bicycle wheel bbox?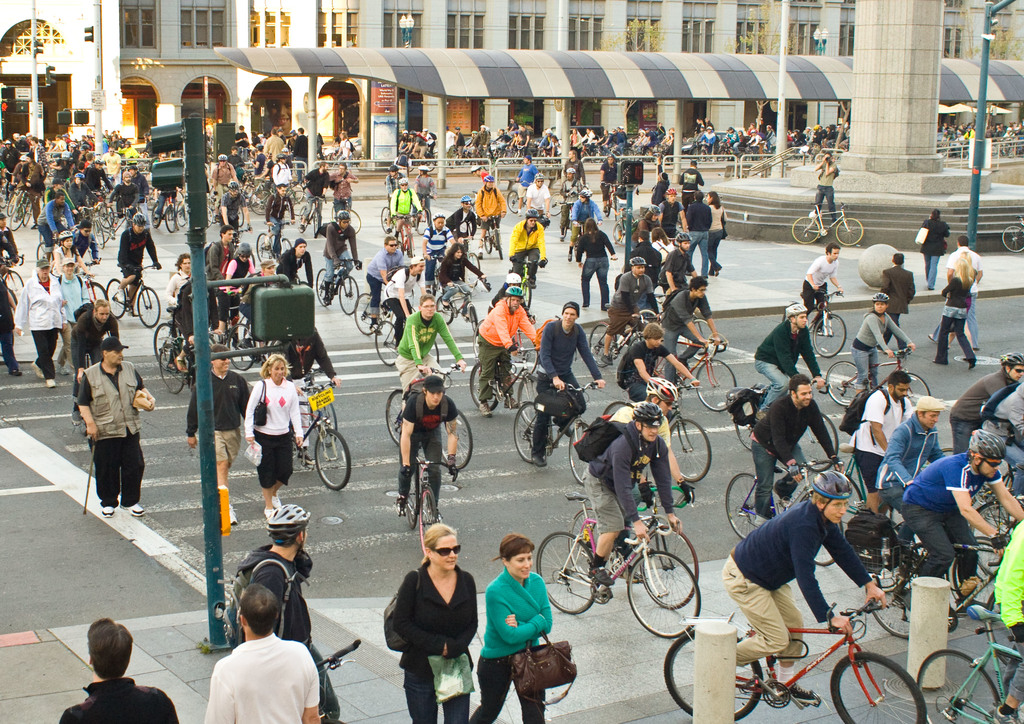
640,525,701,610
